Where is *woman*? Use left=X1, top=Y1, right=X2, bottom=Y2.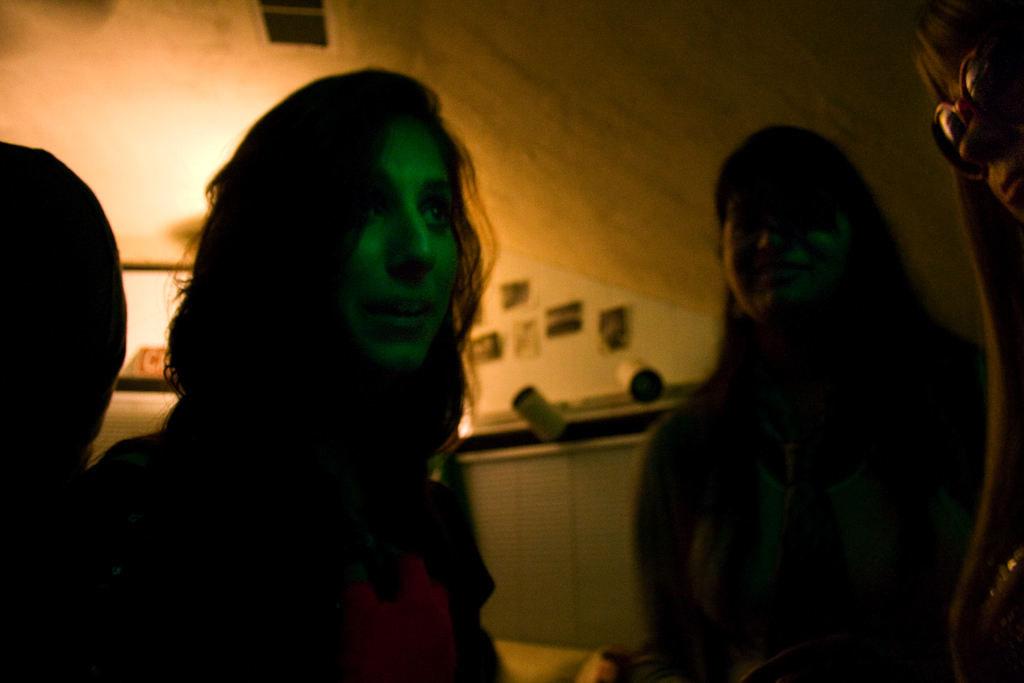
left=633, top=121, right=993, bottom=682.
